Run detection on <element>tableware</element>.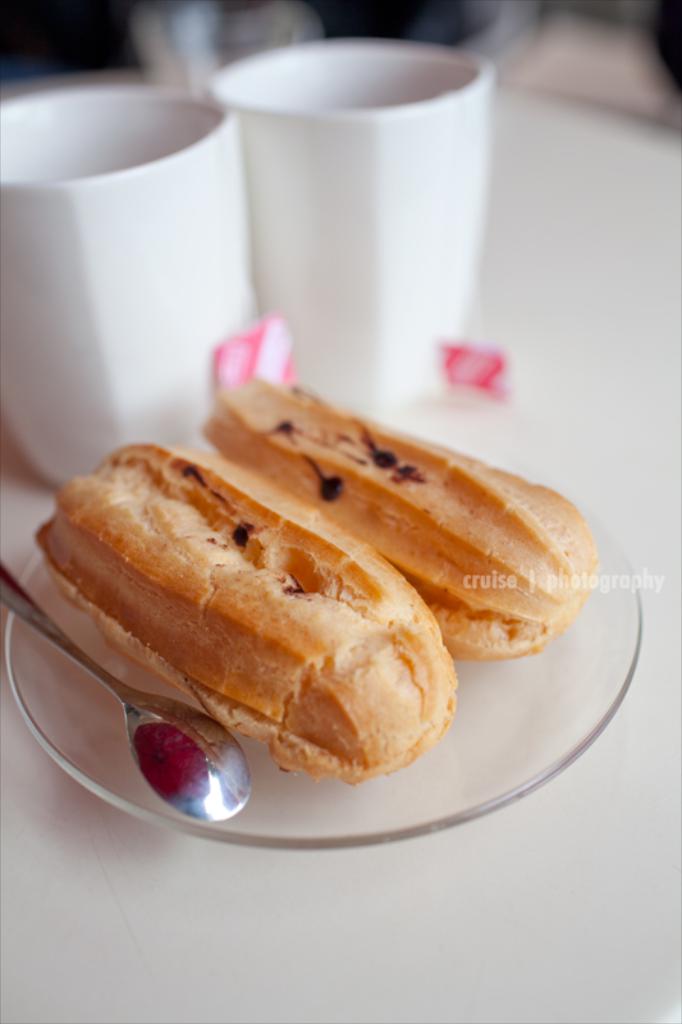
Result: box=[0, 557, 246, 824].
